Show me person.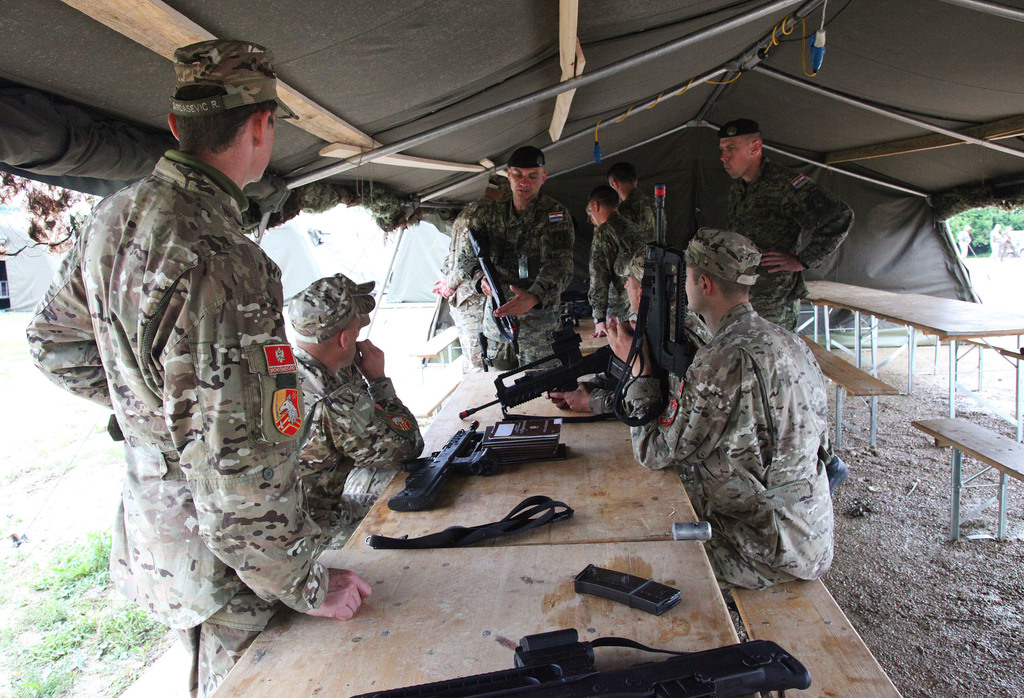
person is here: 611, 157, 675, 245.
